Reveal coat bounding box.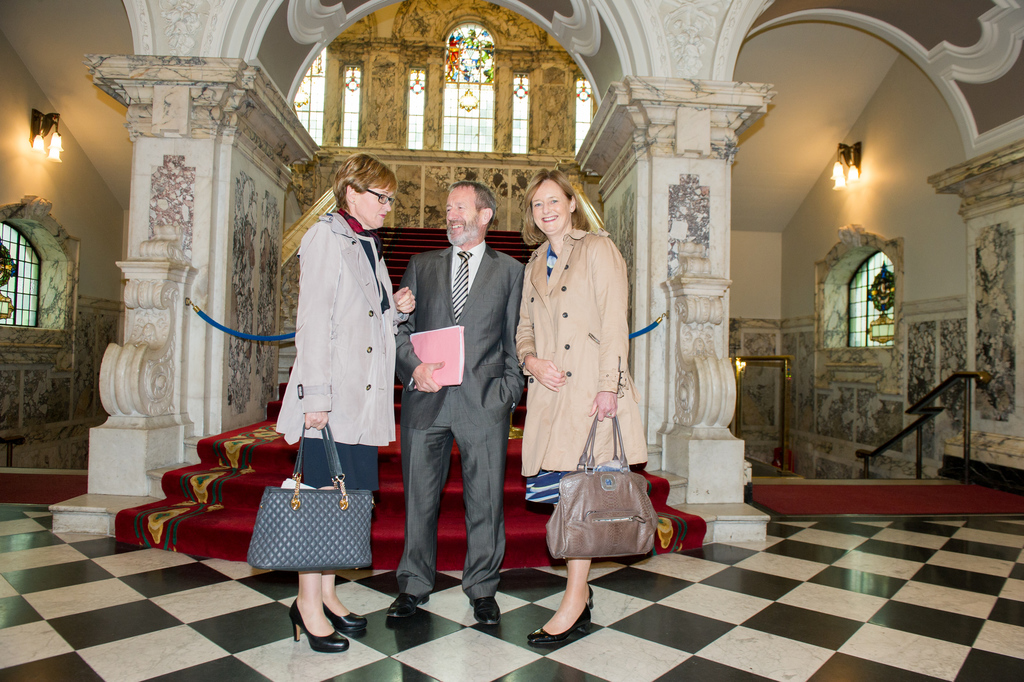
Revealed: bbox=[405, 237, 530, 441].
